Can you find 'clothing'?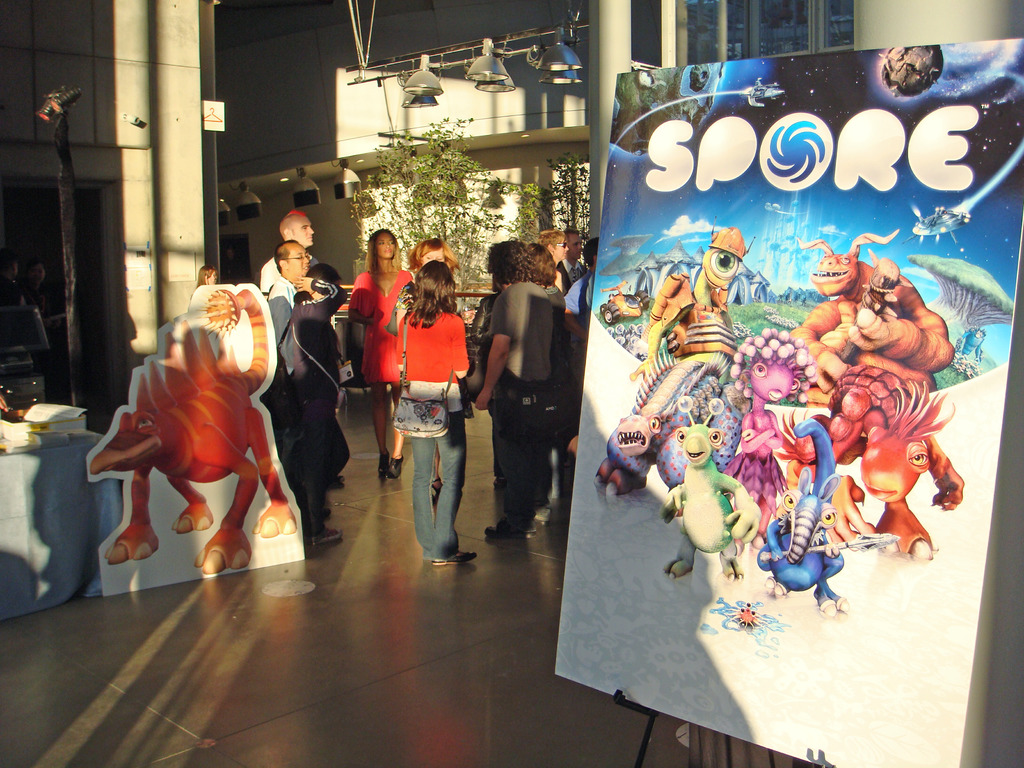
Yes, bounding box: x1=22 y1=282 x2=51 y2=317.
